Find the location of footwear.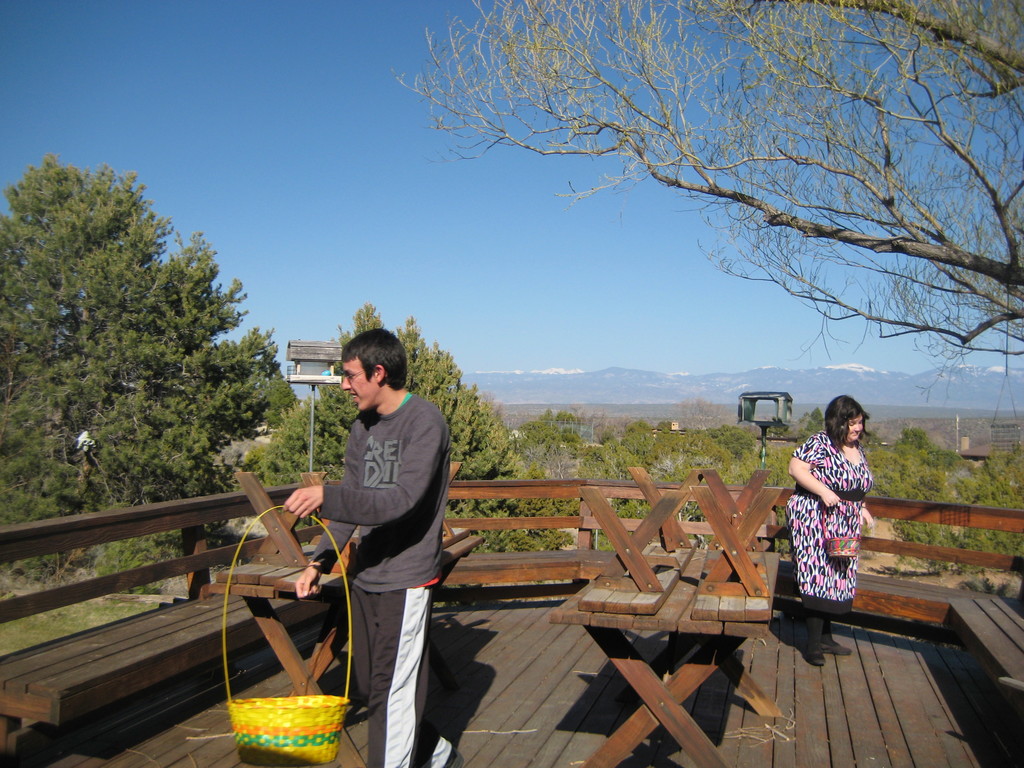
Location: select_region(825, 638, 851, 657).
